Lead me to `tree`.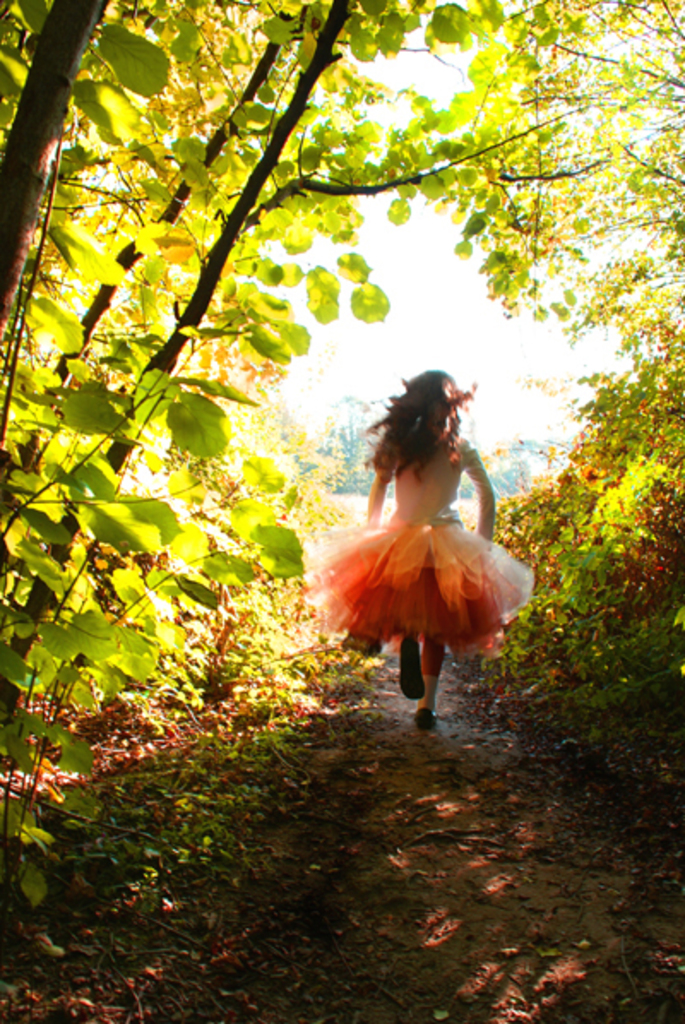
Lead to l=7, t=0, r=589, b=933.
